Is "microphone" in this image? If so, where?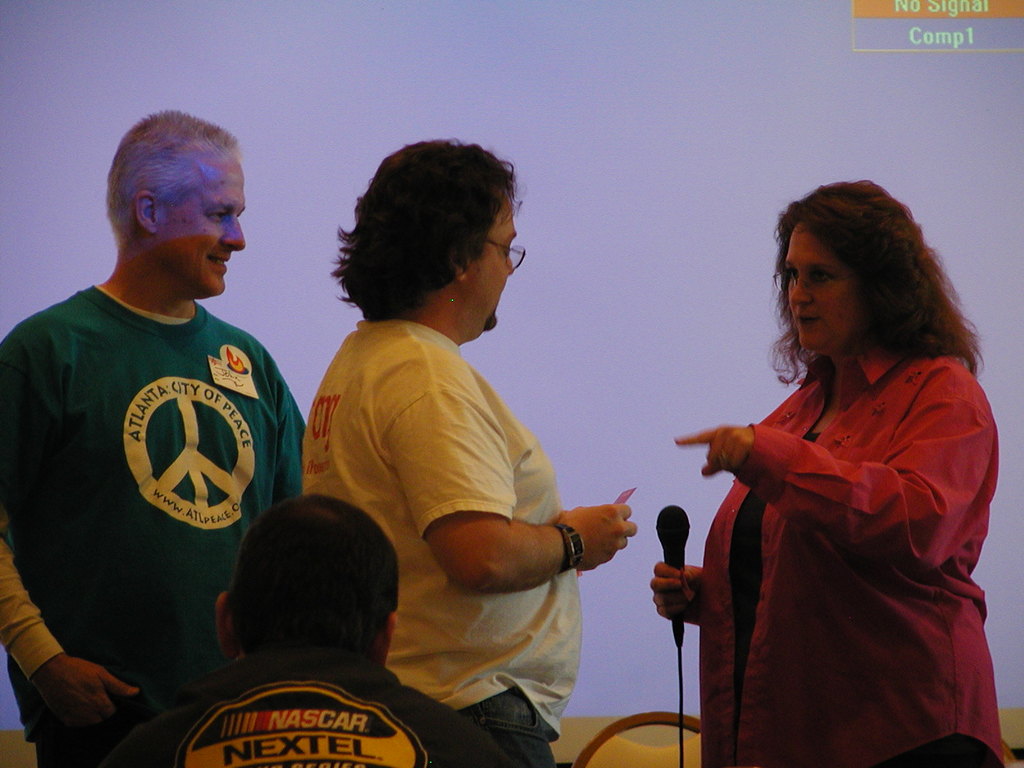
Yes, at locate(656, 506, 693, 614).
